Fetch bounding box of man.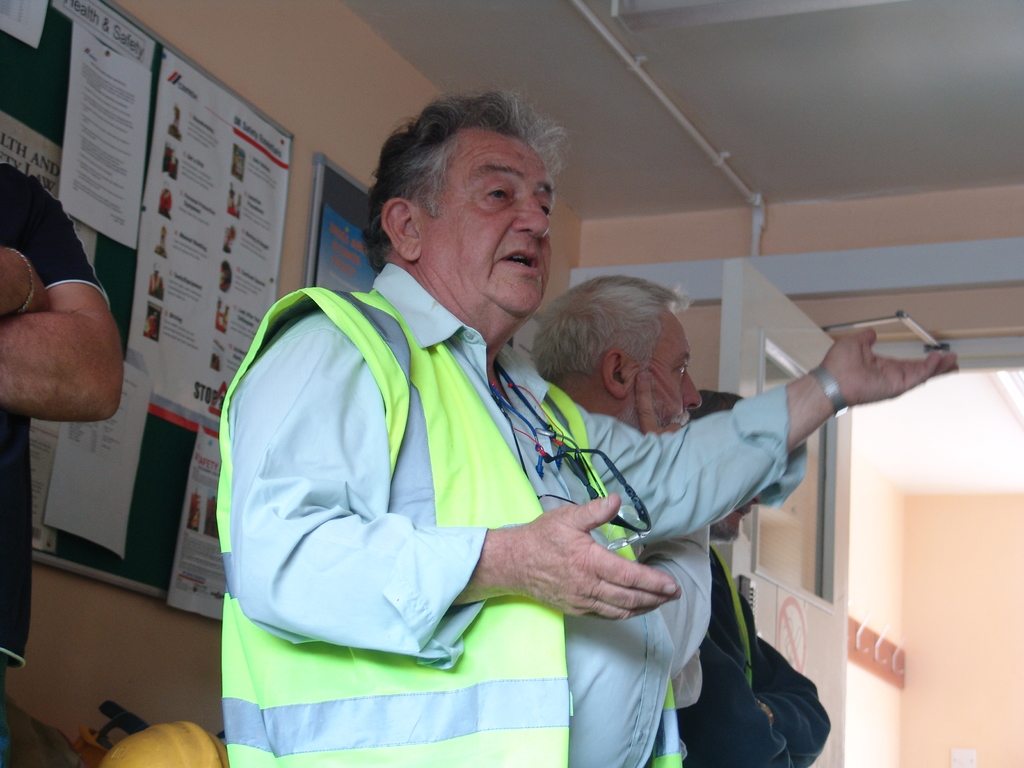
Bbox: x1=675, y1=388, x2=829, y2=767.
